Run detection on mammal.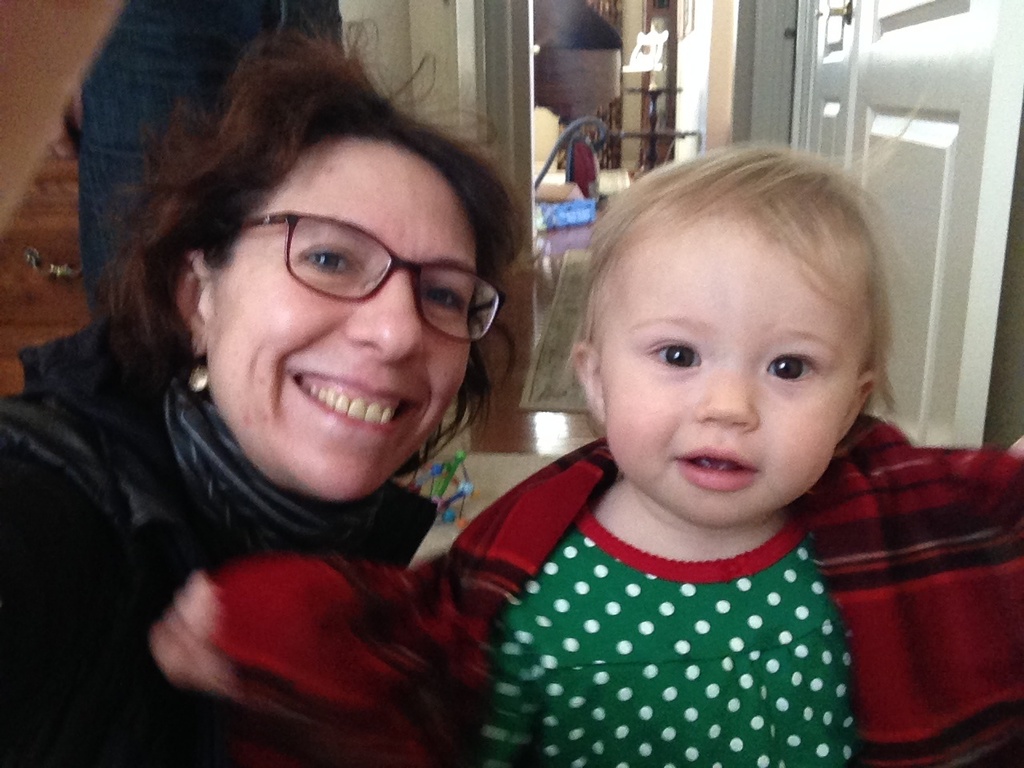
Result: locate(54, 0, 347, 326).
